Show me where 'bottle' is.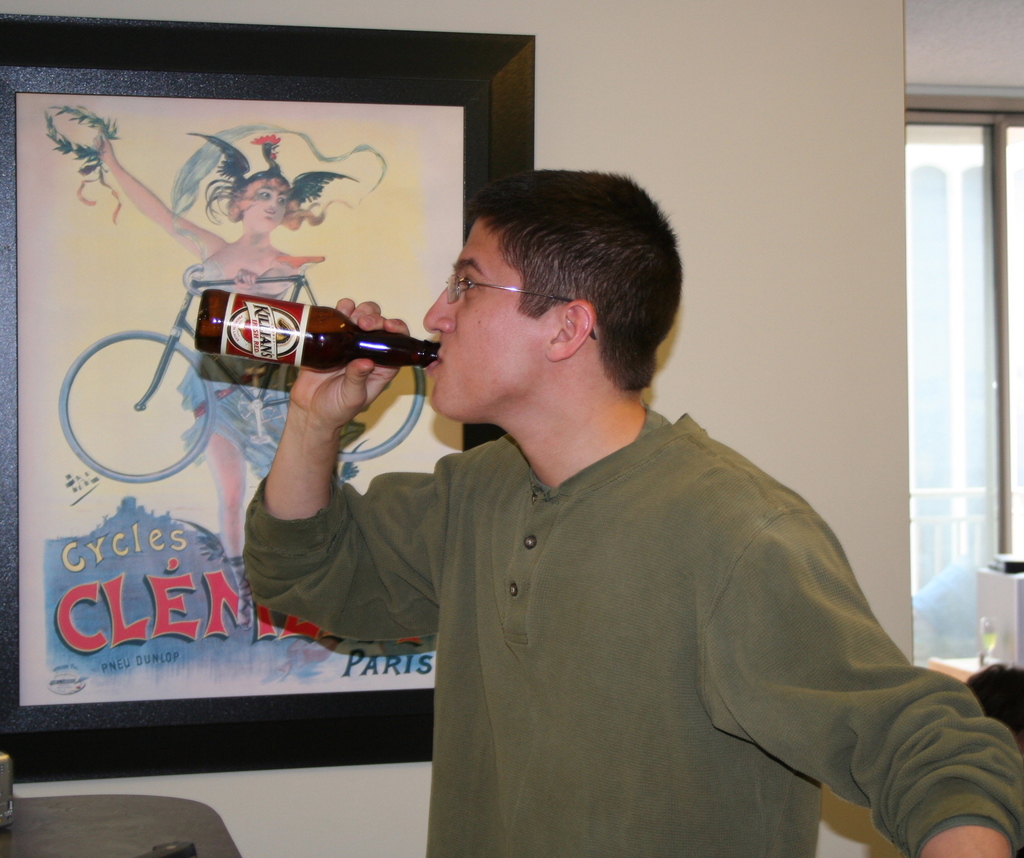
'bottle' is at 186, 289, 452, 380.
